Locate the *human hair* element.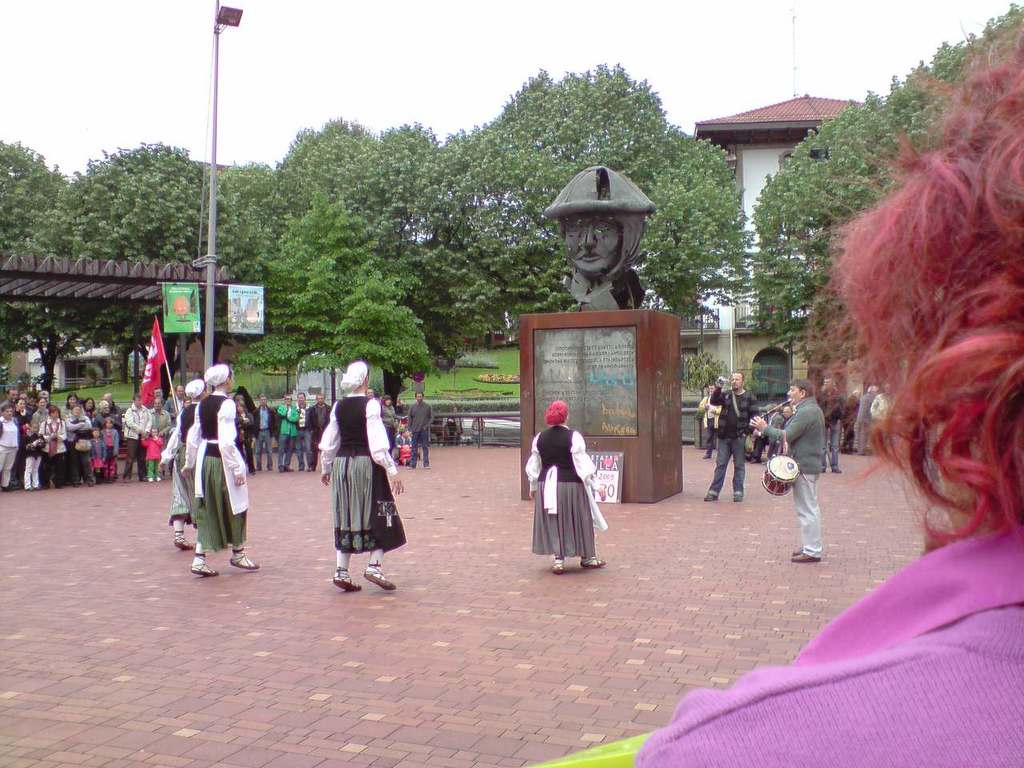
Element bbox: x1=545, y1=401, x2=570, y2=422.
